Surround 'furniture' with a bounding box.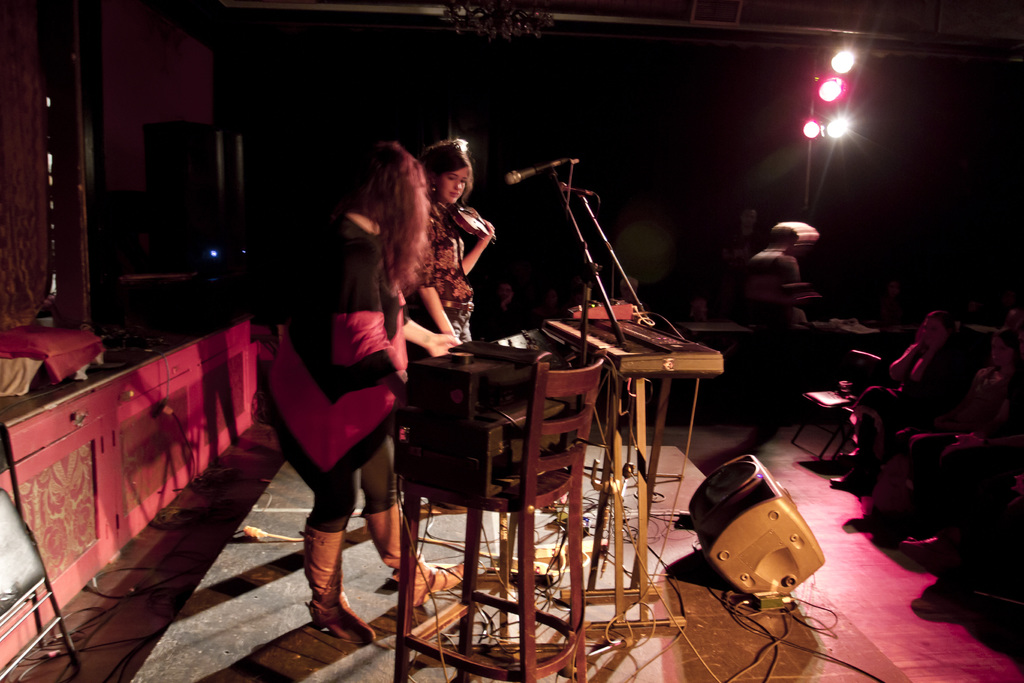
x1=394, y1=345, x2=605, y2=682.
